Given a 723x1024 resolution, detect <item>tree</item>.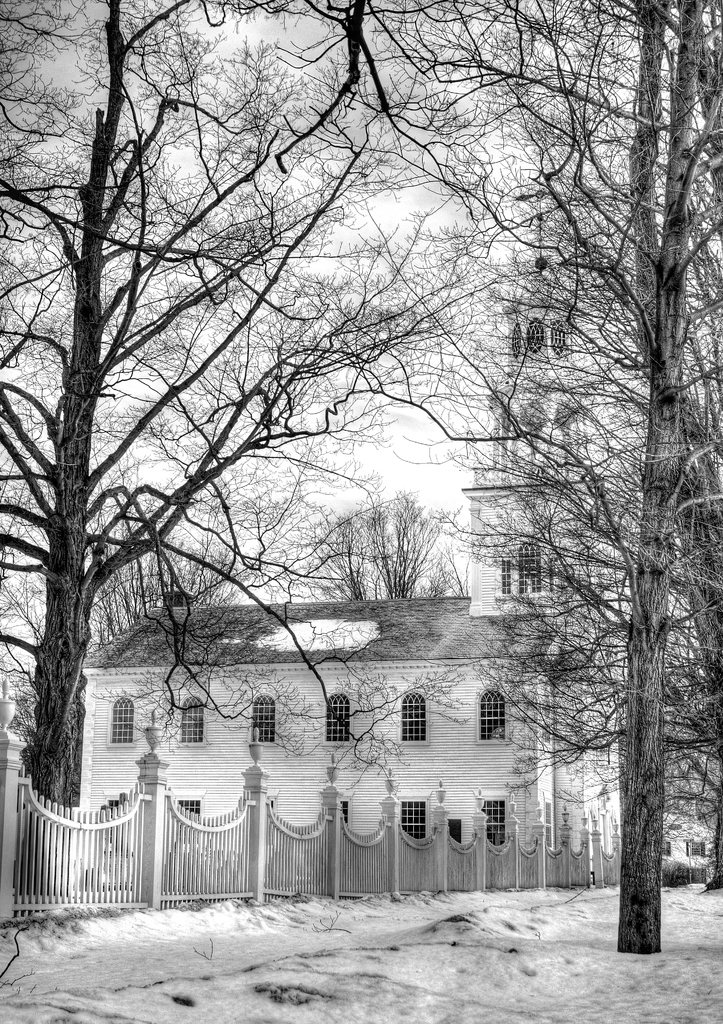
336:488:450:600.
